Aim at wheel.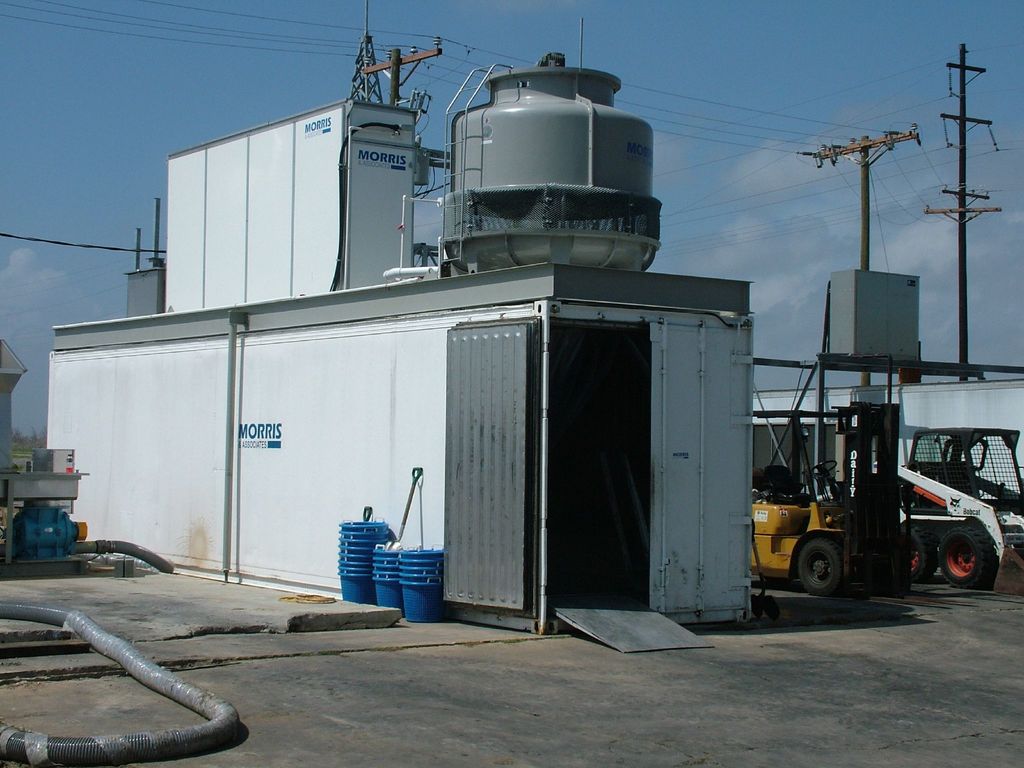
Aimed at (left=796, top=532, right=833, bottom=589).
